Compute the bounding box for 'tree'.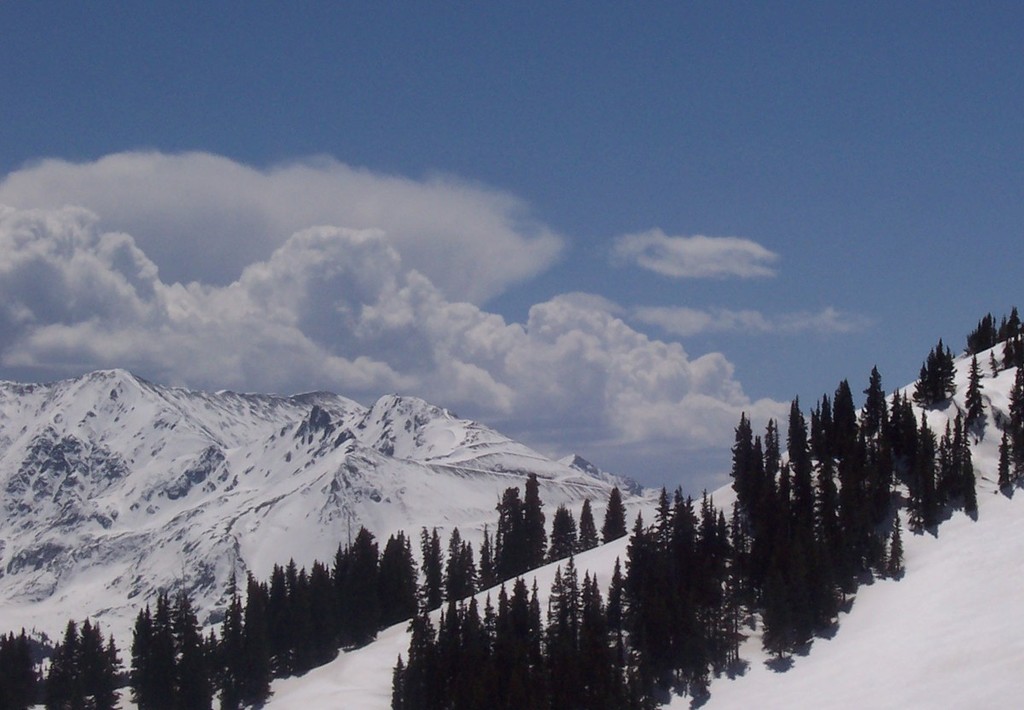
(x1=993, y1=334, x2=1023, y2=376).
